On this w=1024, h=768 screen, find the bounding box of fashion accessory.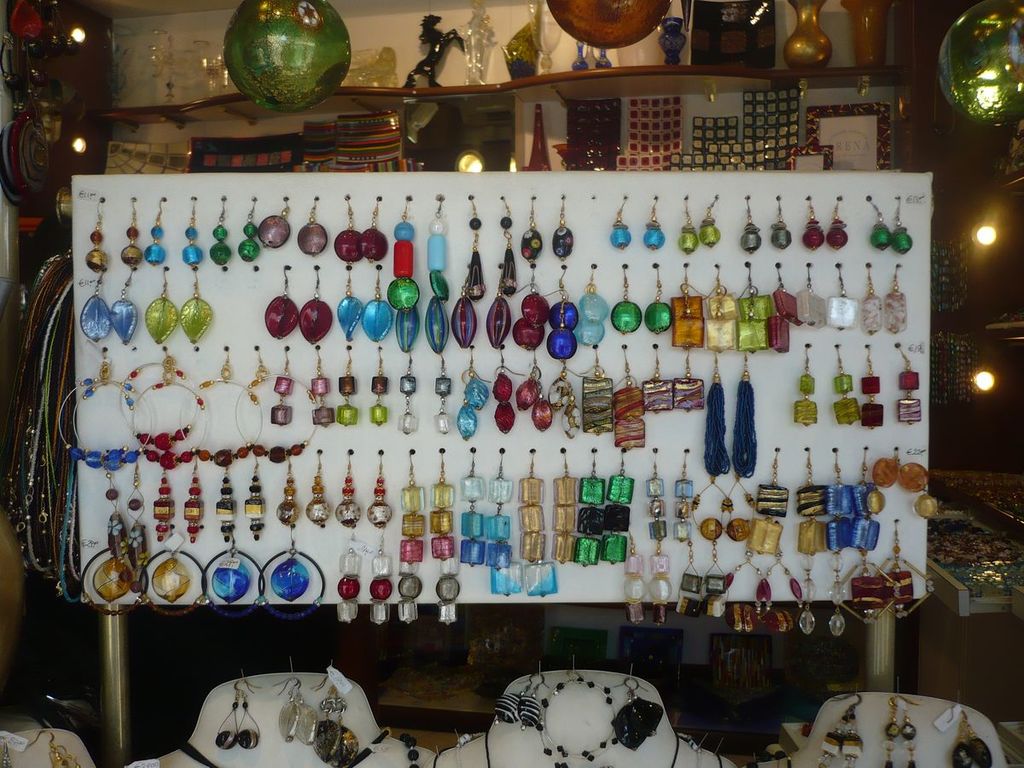
Bounding box: 486/193/517/349.
